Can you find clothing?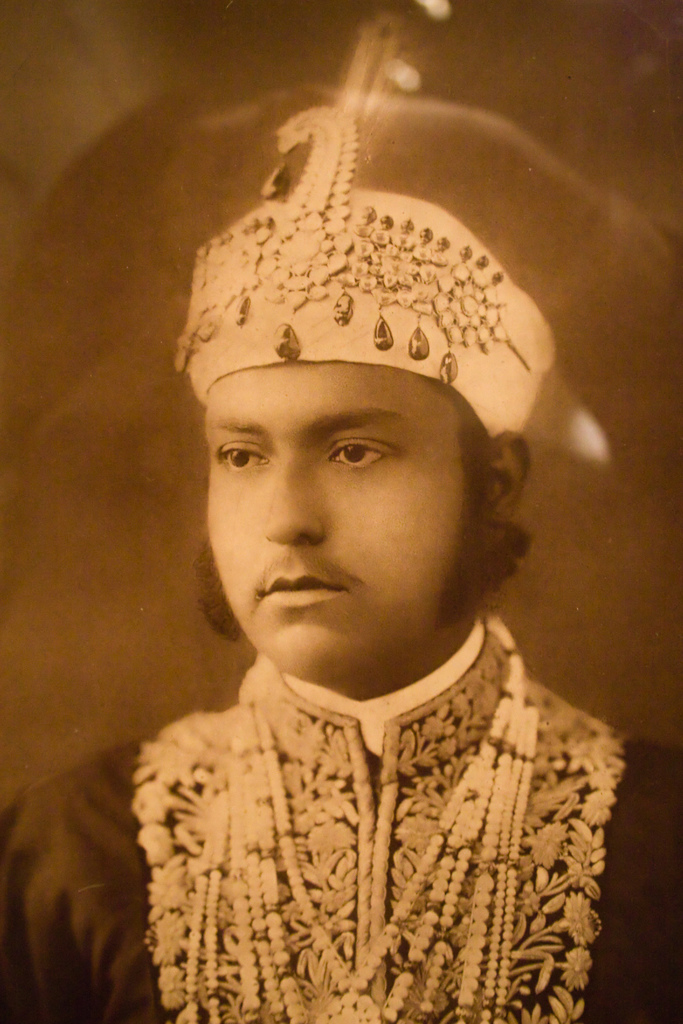
Yes, bounding box: select_region(53, 623, 654, 1017).
